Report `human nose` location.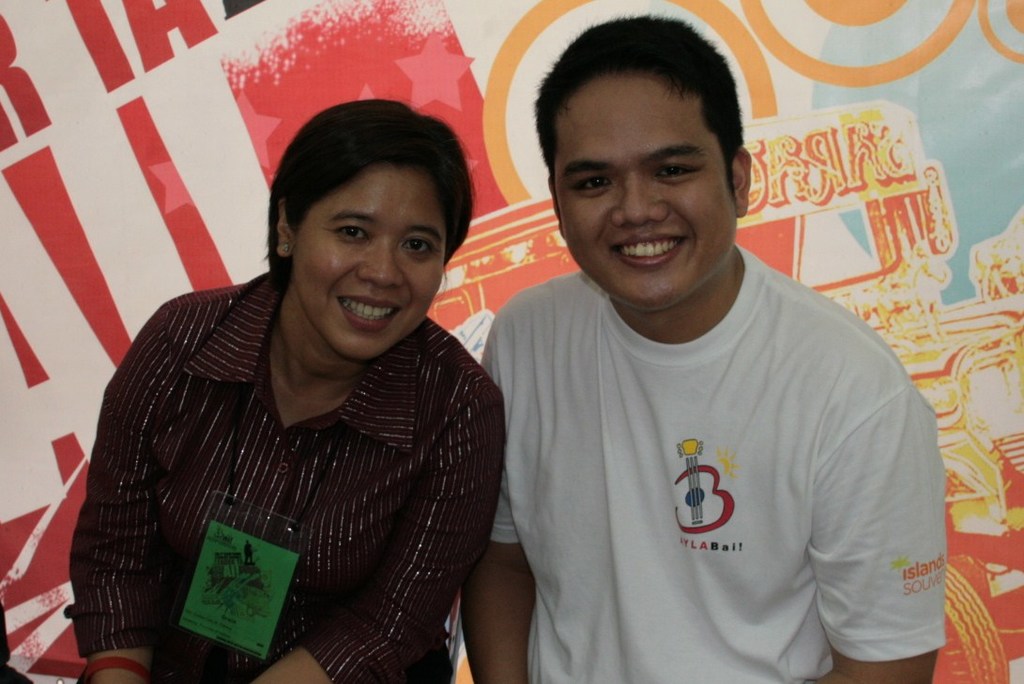
Report: {"x1": 352, "y1": 230, "x2": 408, "y2": 288}.
